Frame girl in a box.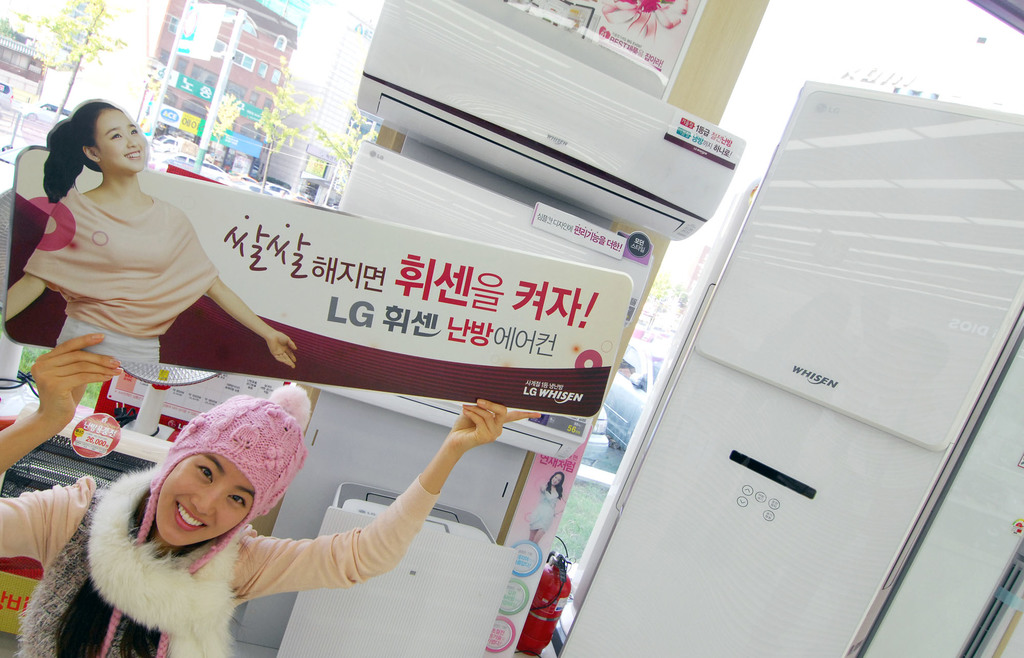
locate(0, 333, 539, 657).
